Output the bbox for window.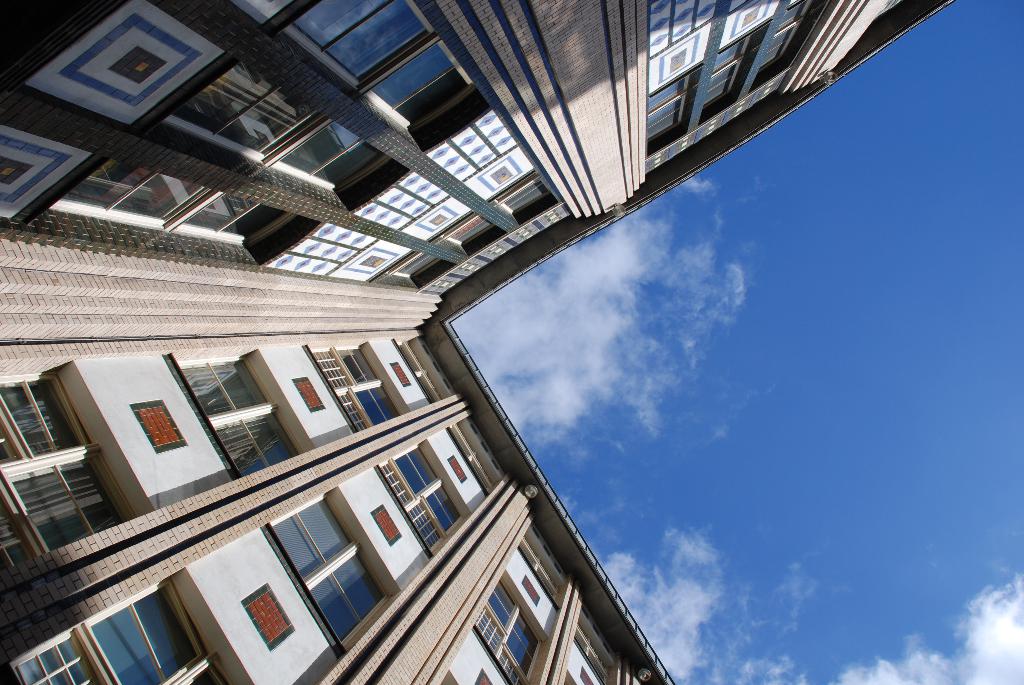
bbox(701, 33, 757, 114).
